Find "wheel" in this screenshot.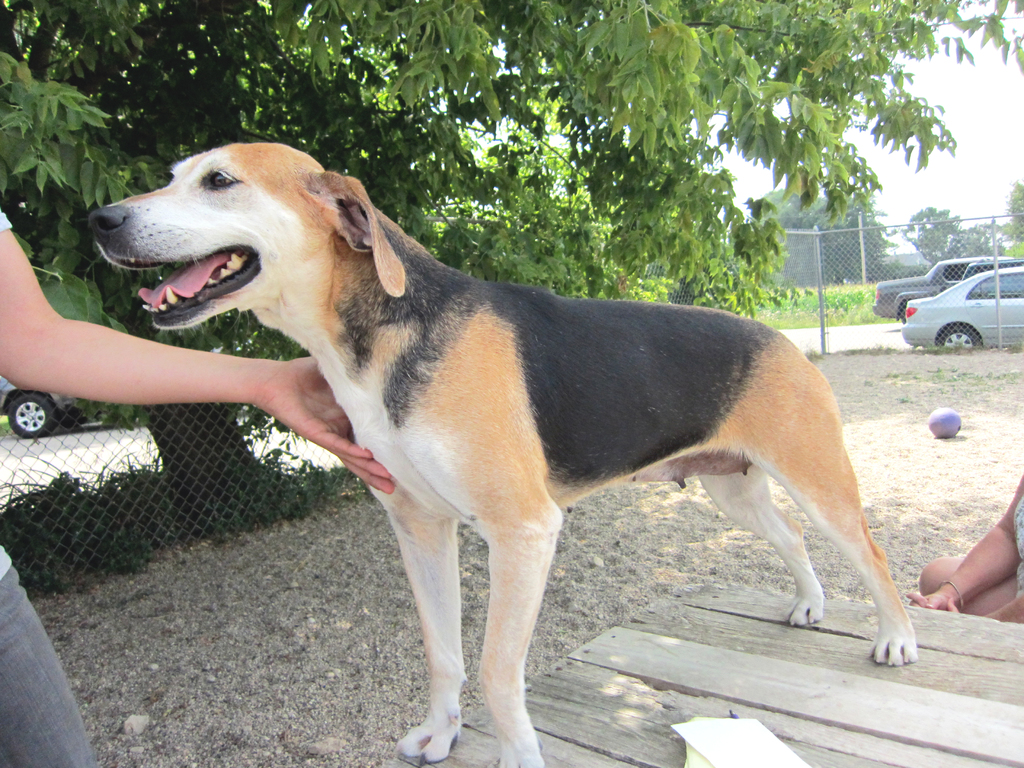
The bounding box for "wheel" is <box>56,406,86,440</box>.
